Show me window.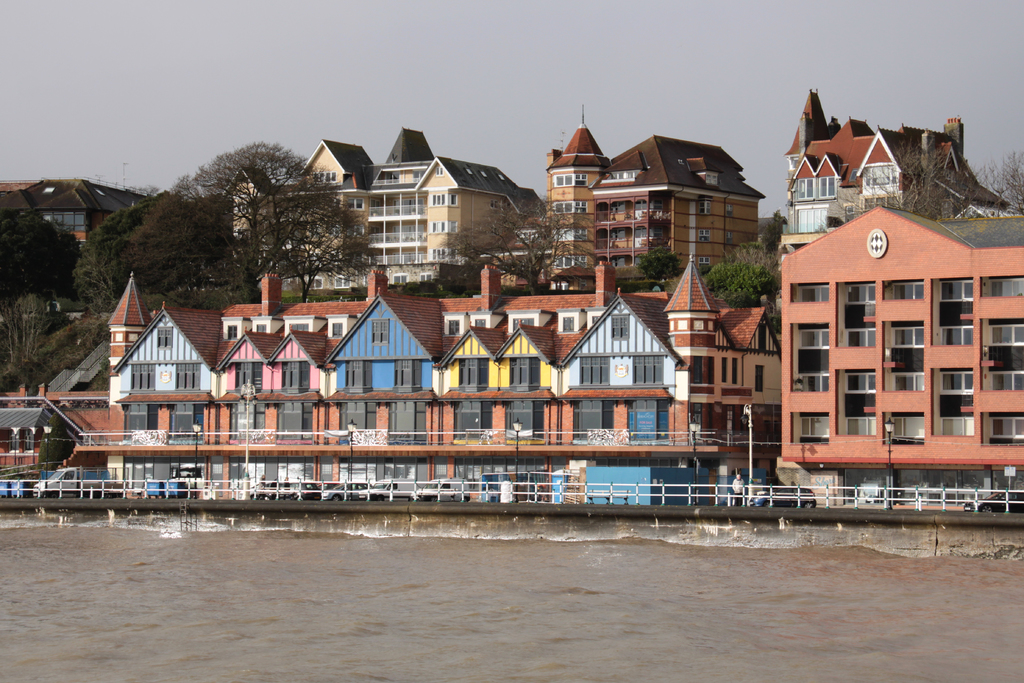
window is here: bbox(509, 362, 540, 392).
